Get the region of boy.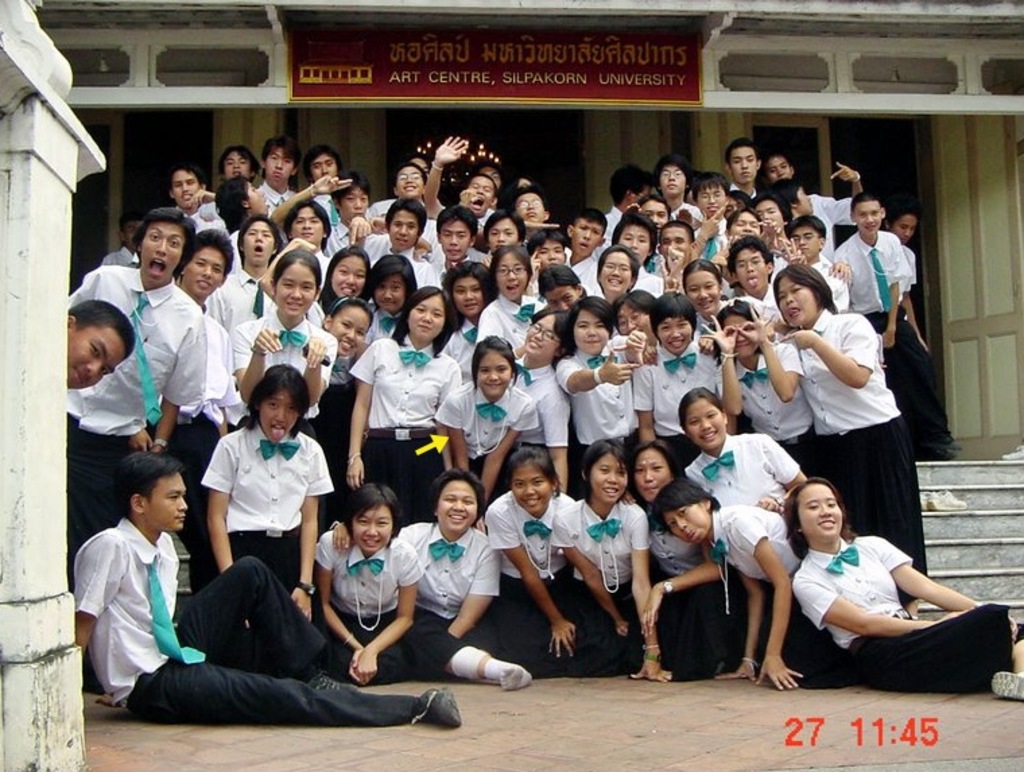
locate(63, 298, 133, 388).
